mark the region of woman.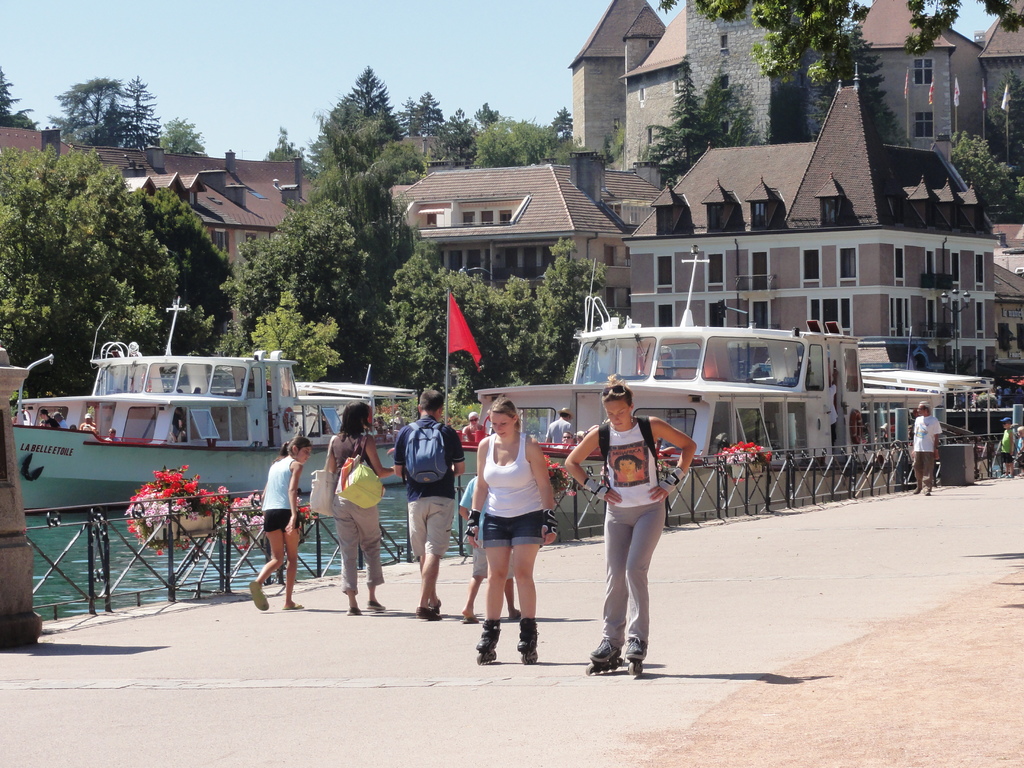
Region: BBox(461, 411, 486, 443).
